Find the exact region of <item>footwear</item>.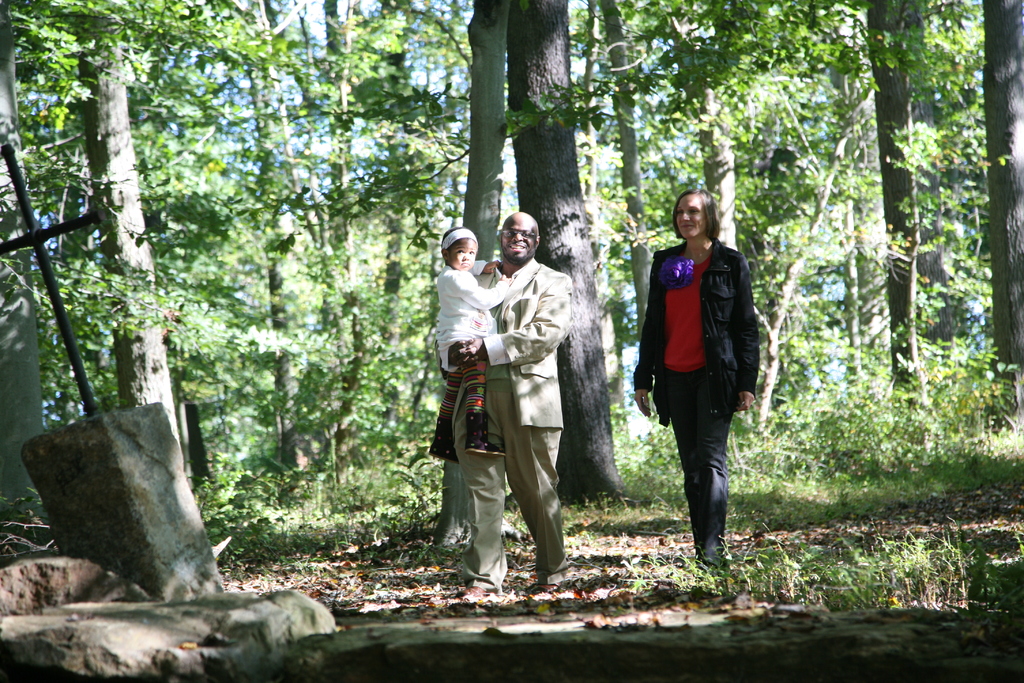
Exact region: <region>525, 568, 566, 593</region>.
